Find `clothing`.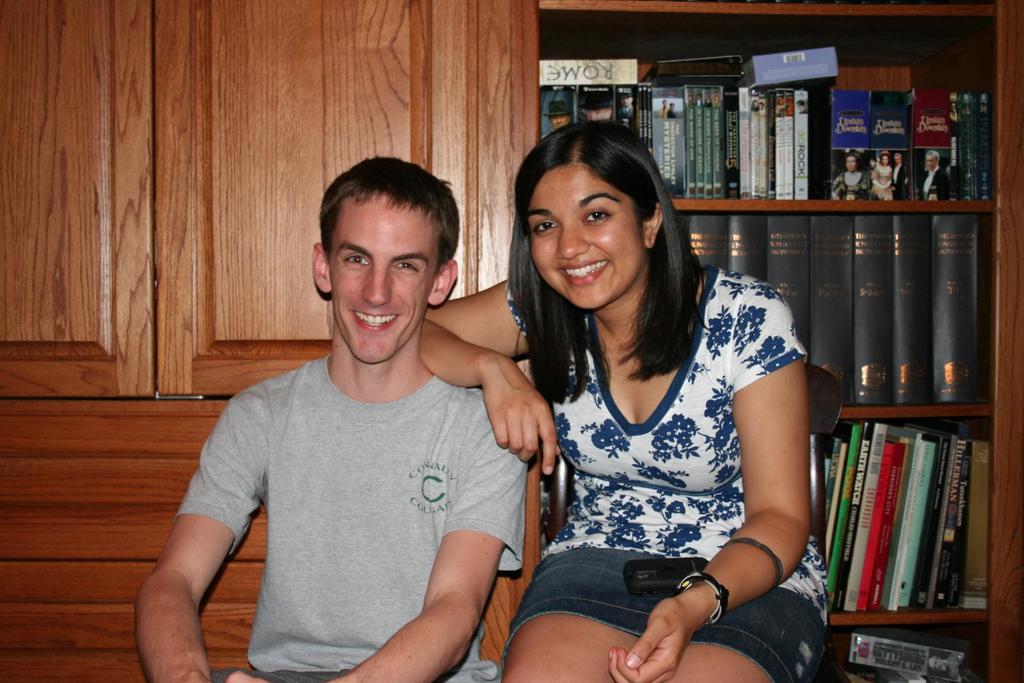
(893,163,911,203).
